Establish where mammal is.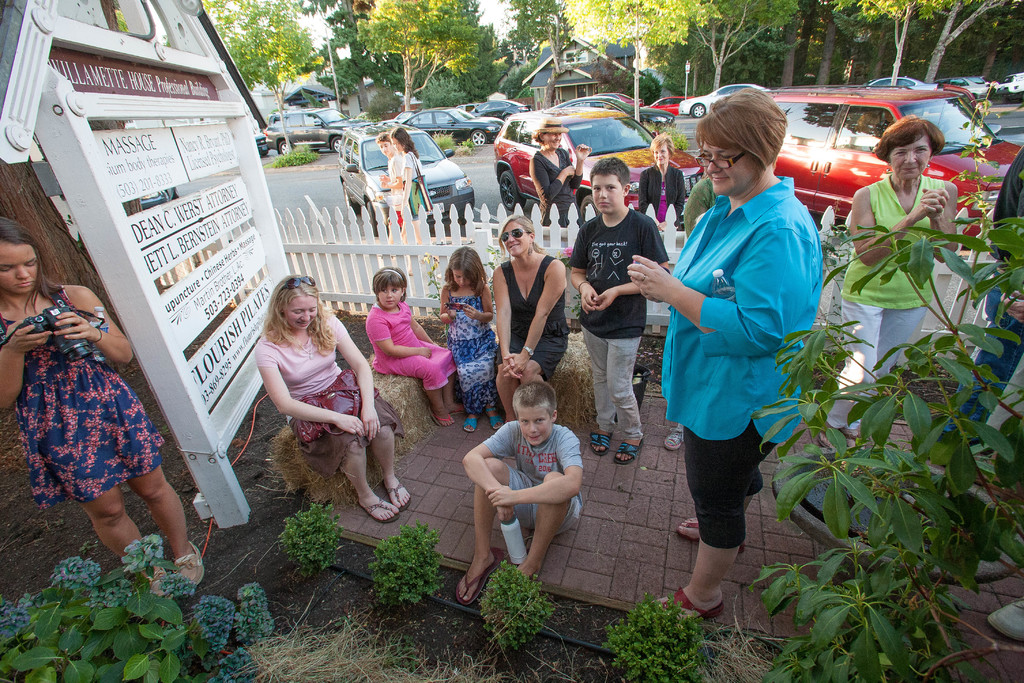
Established at 455 381 585 604.
